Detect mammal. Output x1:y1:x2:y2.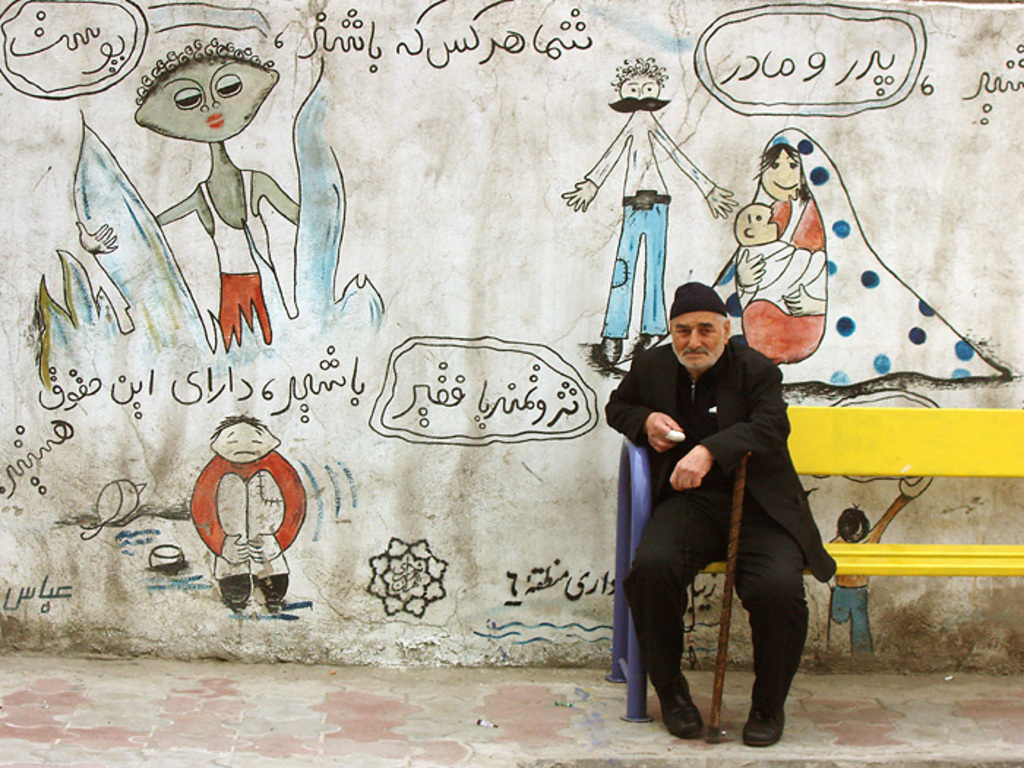
607:279:834:745.
